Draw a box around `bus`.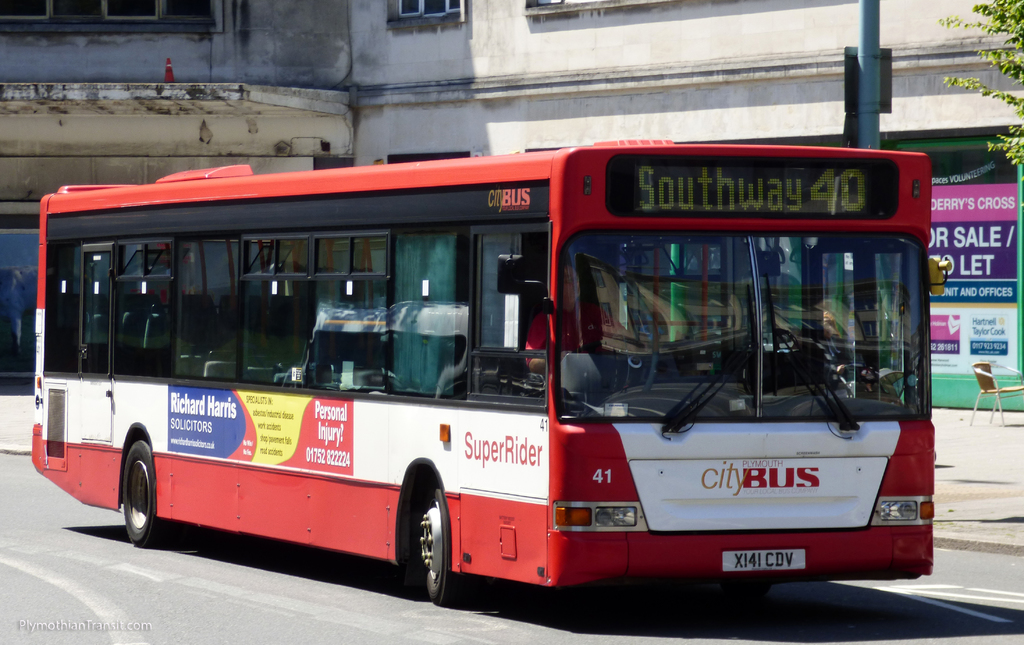
(31,128,951,605).
